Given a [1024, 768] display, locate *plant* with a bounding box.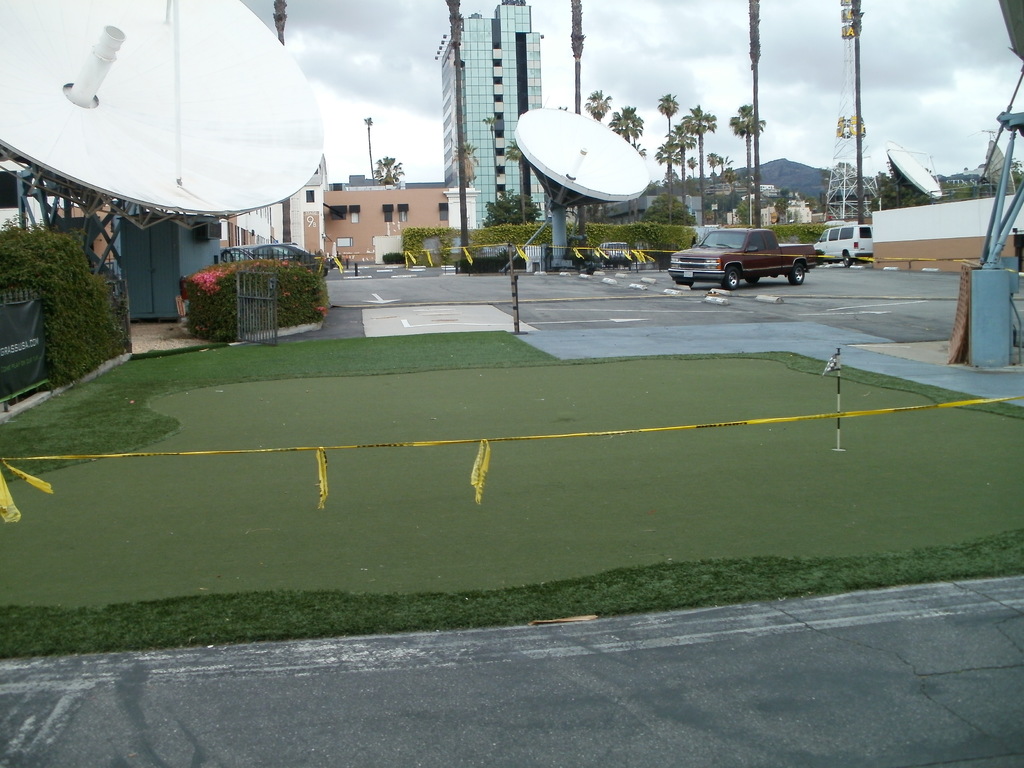
Located: detection(177, 259, 335, 336).
